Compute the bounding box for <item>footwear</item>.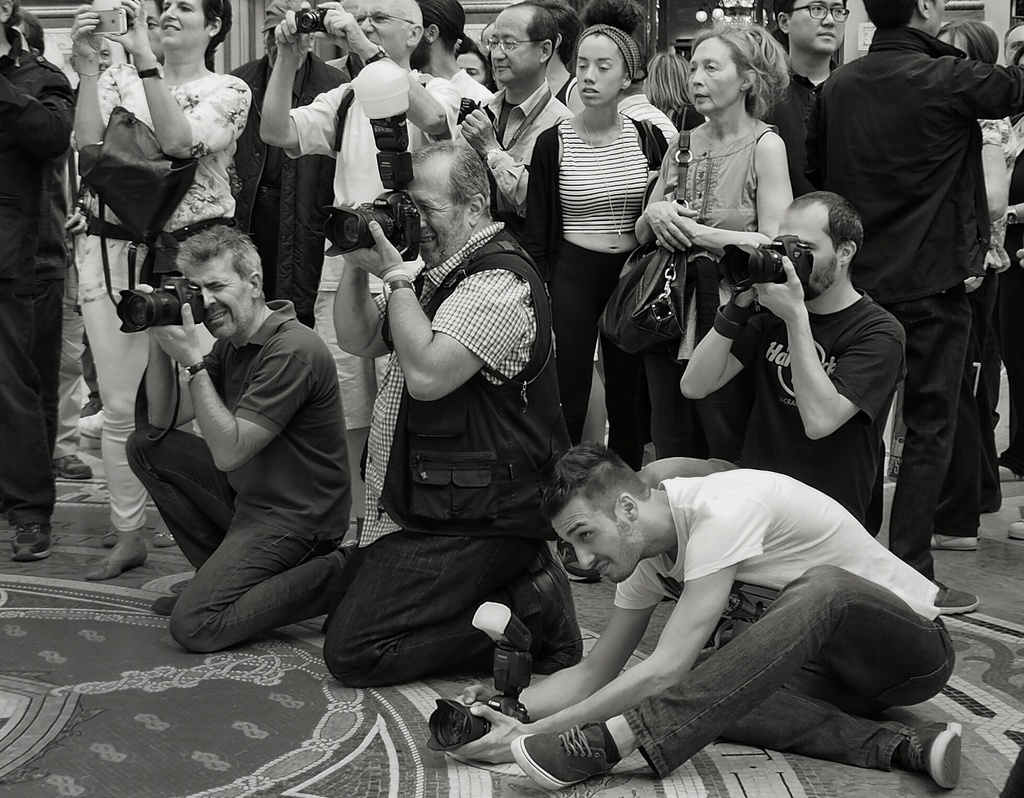
box=[996, 463, 1021, 484].
